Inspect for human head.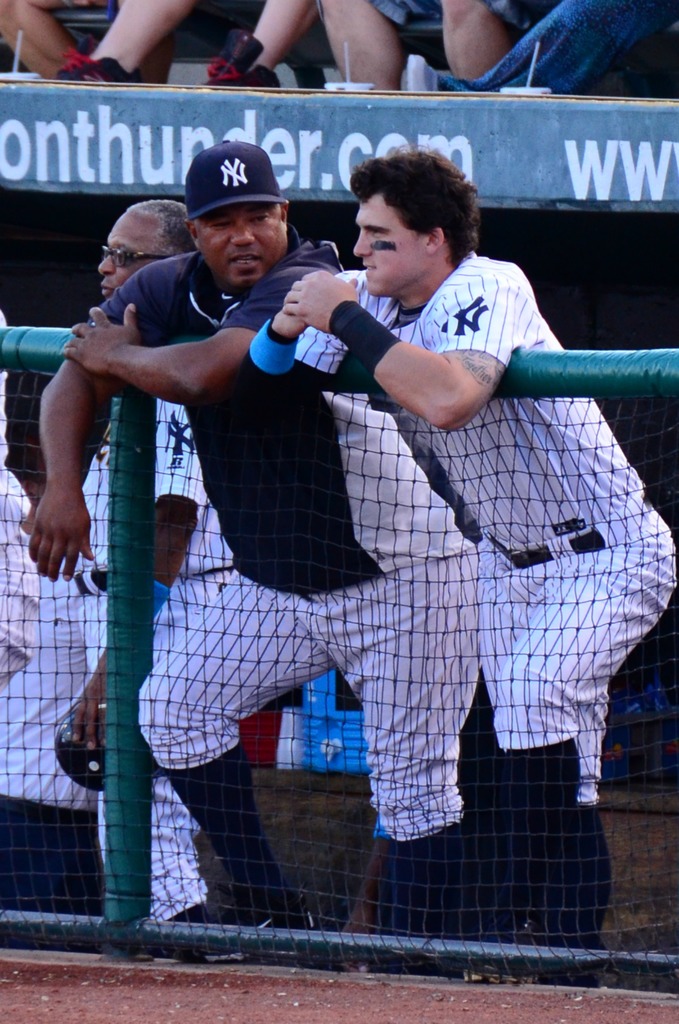
Inspection: (172,146,300,275).
